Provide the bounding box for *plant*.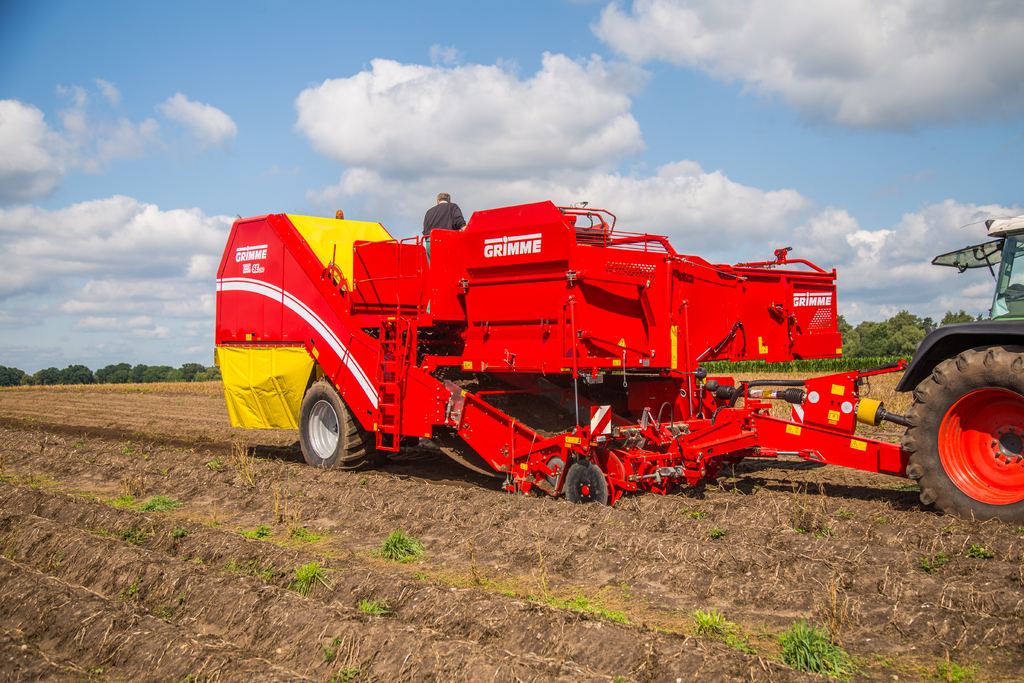
(left=277, top=523, right=330, bottom=552).
